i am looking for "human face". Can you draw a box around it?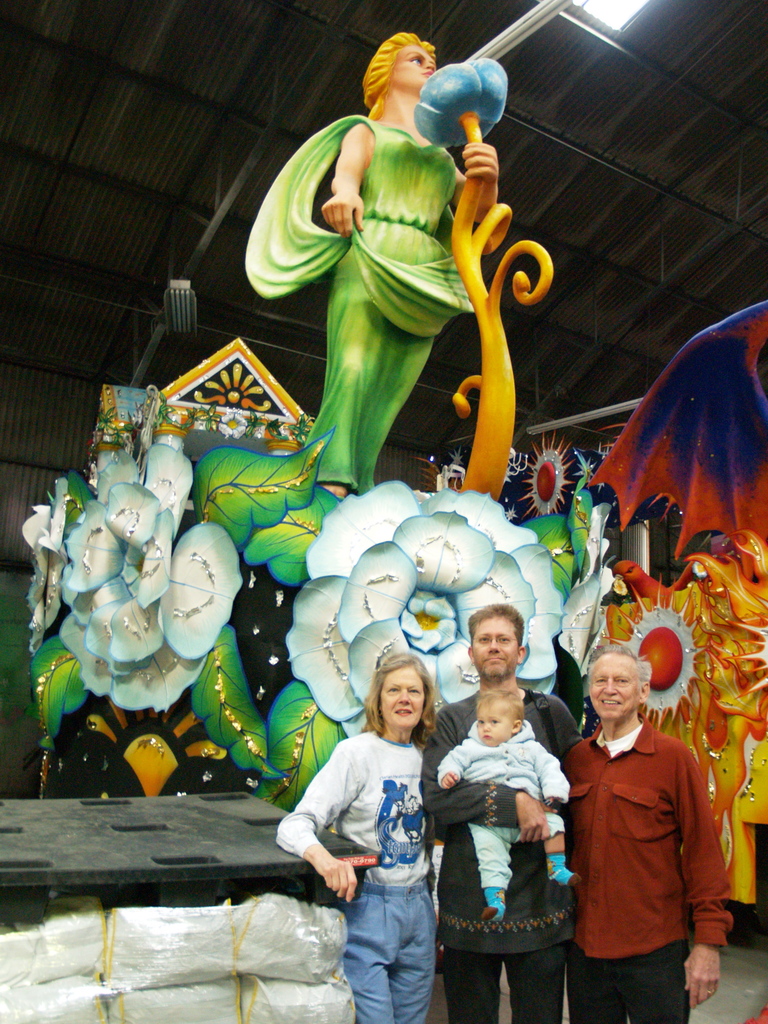
Sure, the bounding box is (left=472, top=614, right=520, bottom=676).
